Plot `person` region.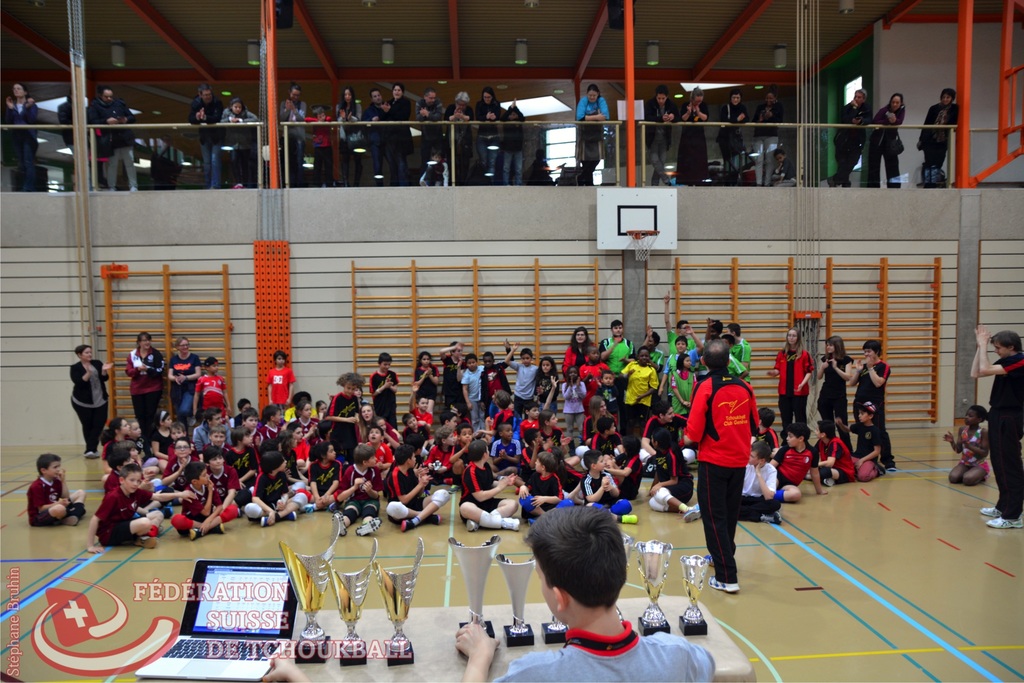
Plotted at <box>769,425,826,502</box>.
